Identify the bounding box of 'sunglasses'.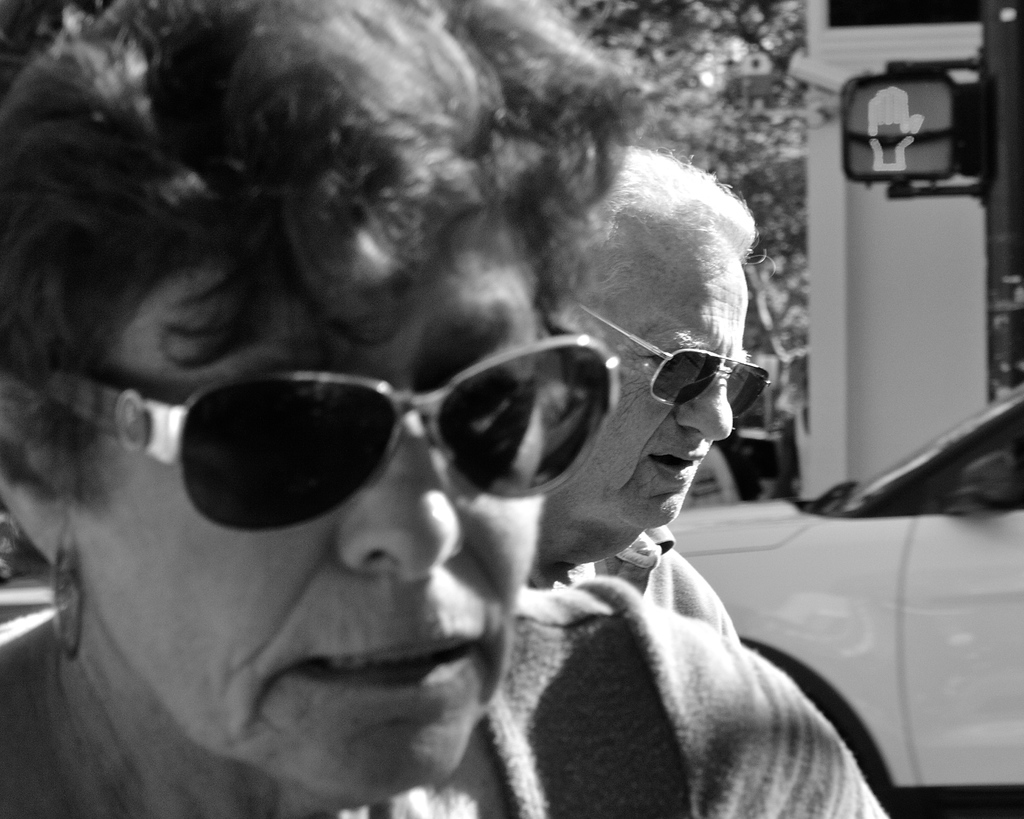
bbox=[29, 302, 617, 537].
